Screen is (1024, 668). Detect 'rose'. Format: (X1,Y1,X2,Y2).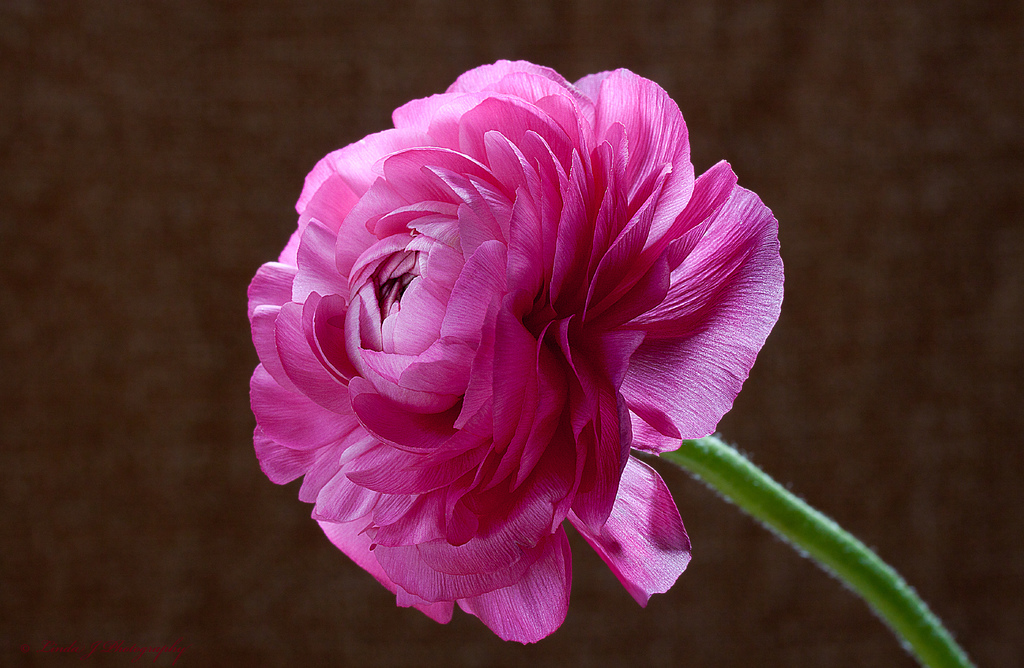
(243,58,787,645).
